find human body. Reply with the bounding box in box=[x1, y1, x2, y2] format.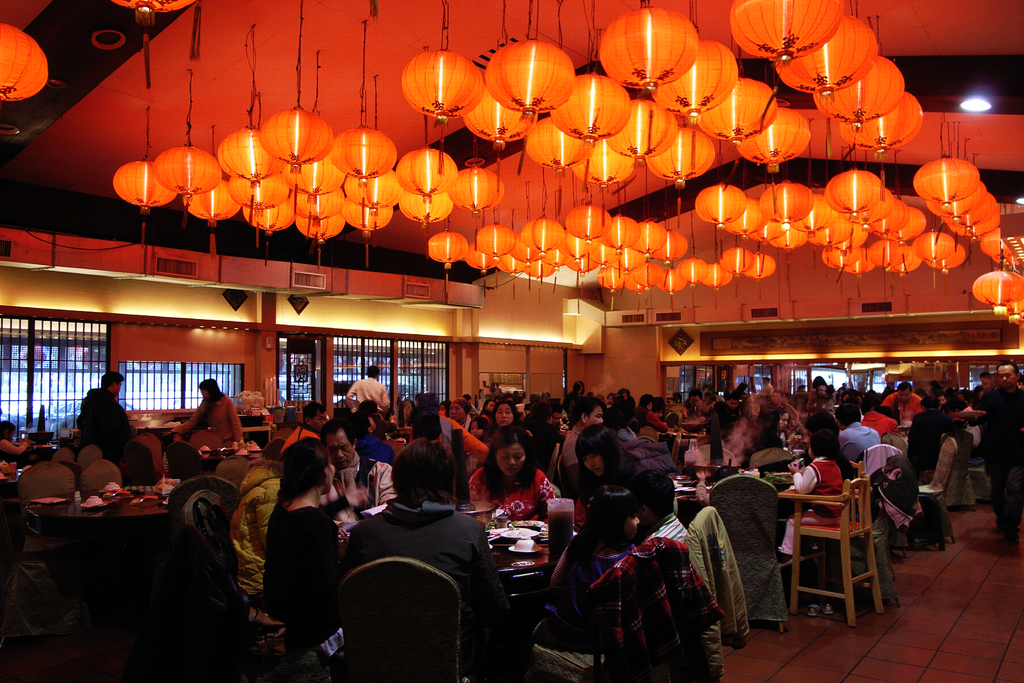
box=[518, 400, 561, 482].
